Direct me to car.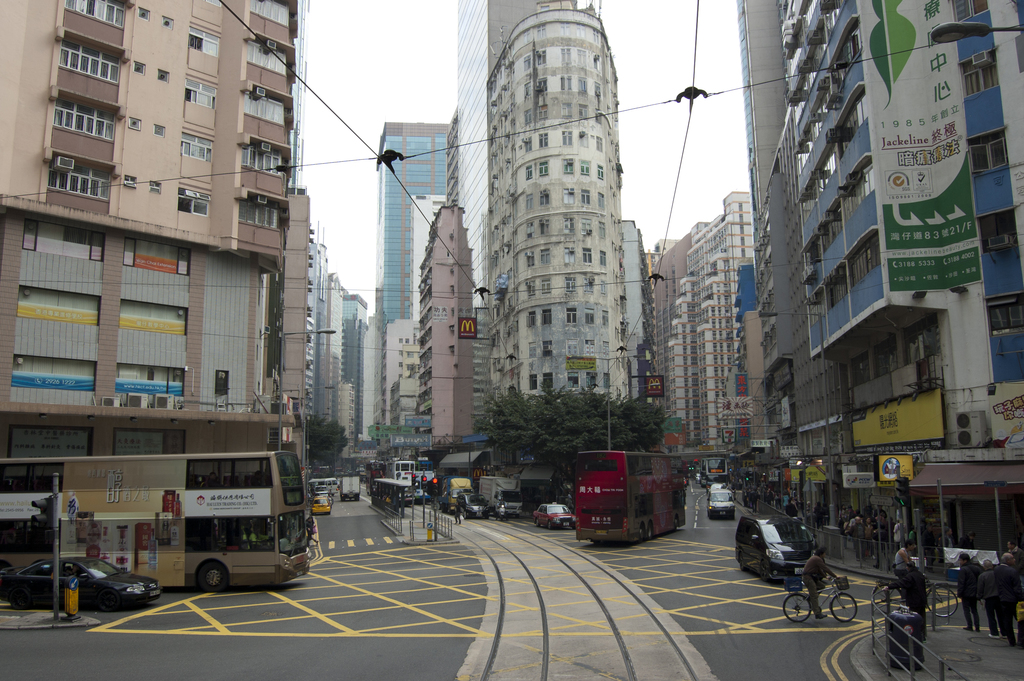
Direction: <region>735, 514, 819, 584</region>.
